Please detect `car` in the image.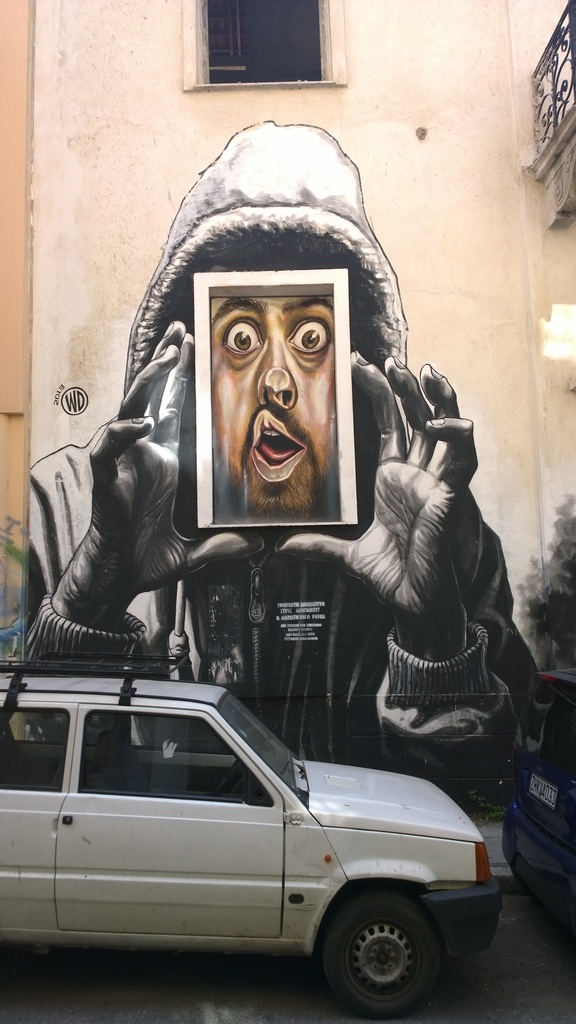
(0, 653, 502, 1019).
